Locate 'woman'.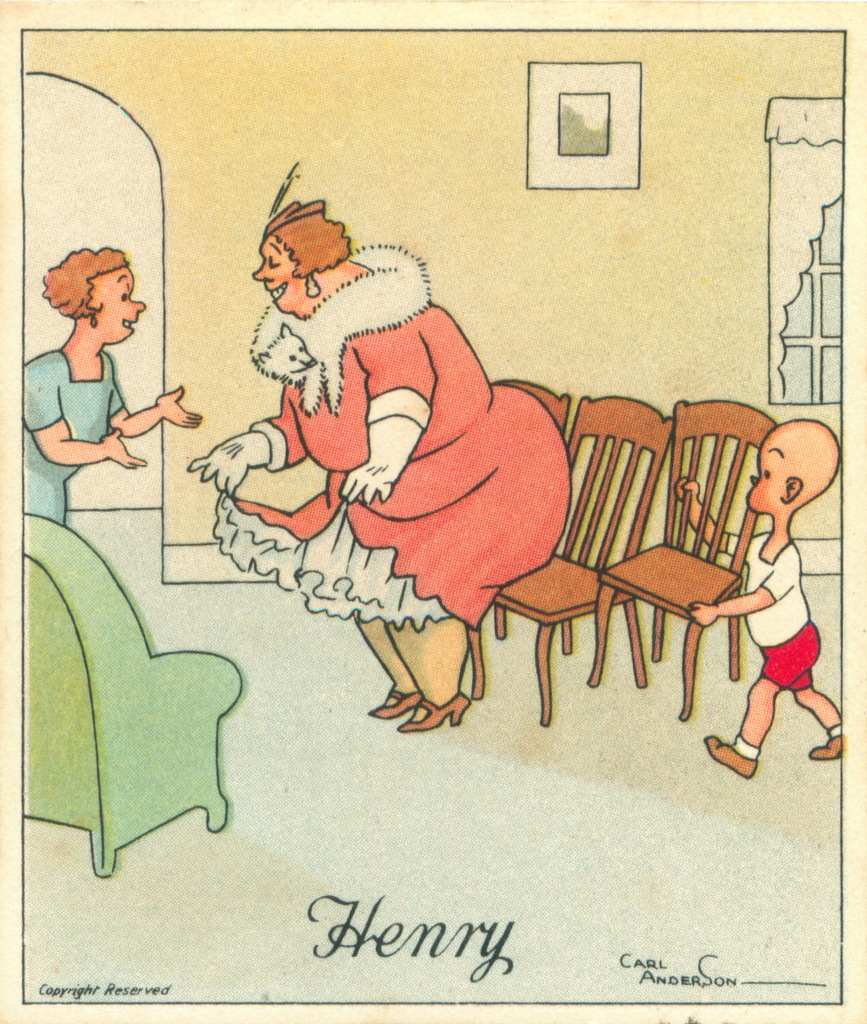
Bounding box: <region>21, 248, 203, 525</region>.
